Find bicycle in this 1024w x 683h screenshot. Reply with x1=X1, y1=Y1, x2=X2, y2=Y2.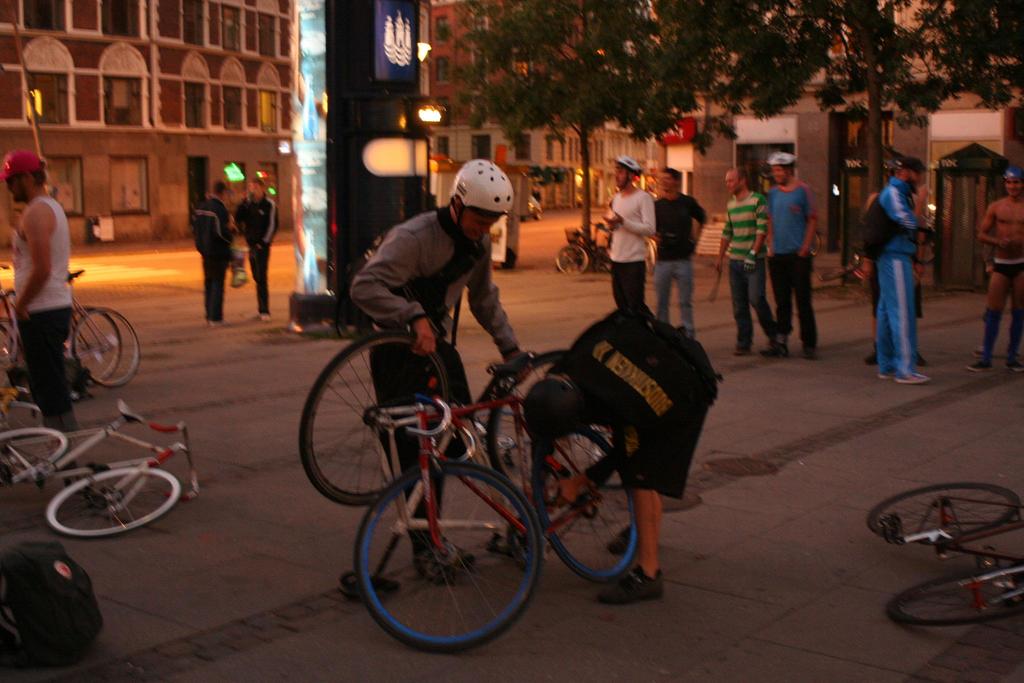
x1=552, y1=224, x2=611, y2=279.
